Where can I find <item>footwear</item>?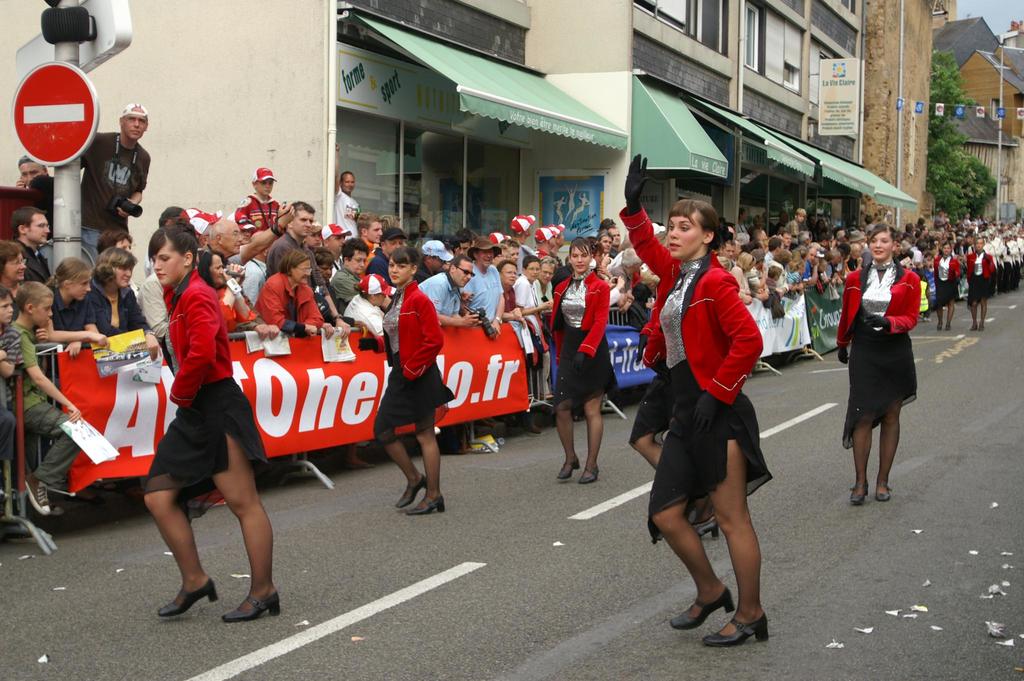
You can find it at <bbox>941, 324, 950, 335</bbox>.
